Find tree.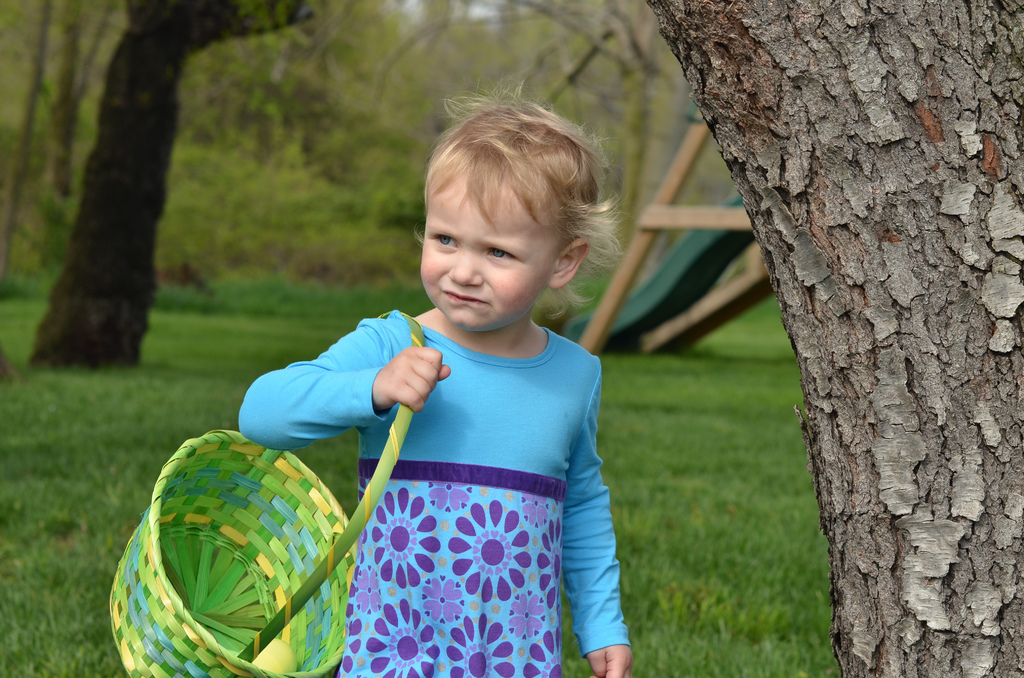
box(12, 0, 348, 371).
